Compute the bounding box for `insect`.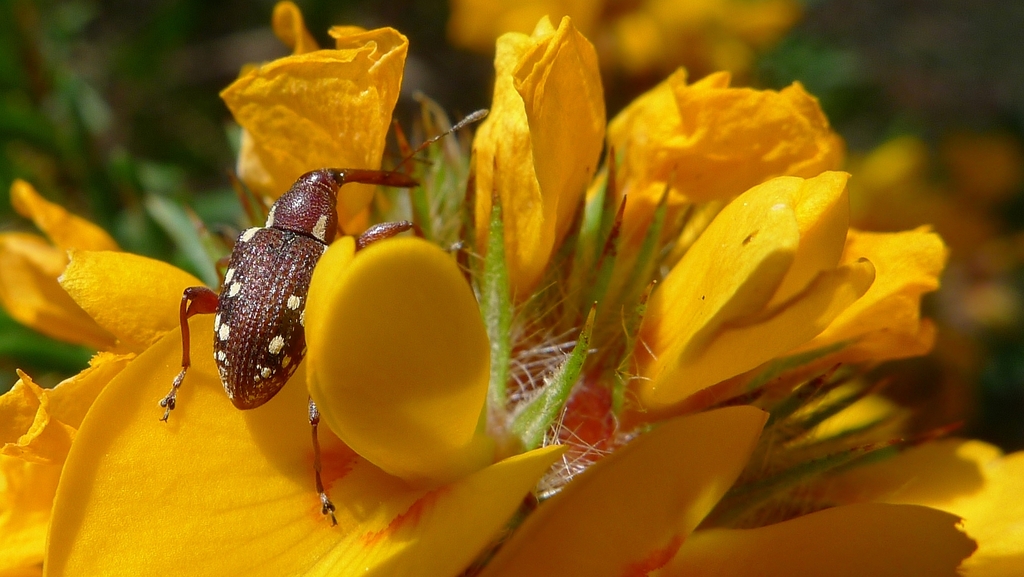
Rect(161, 106, 486, 524).
